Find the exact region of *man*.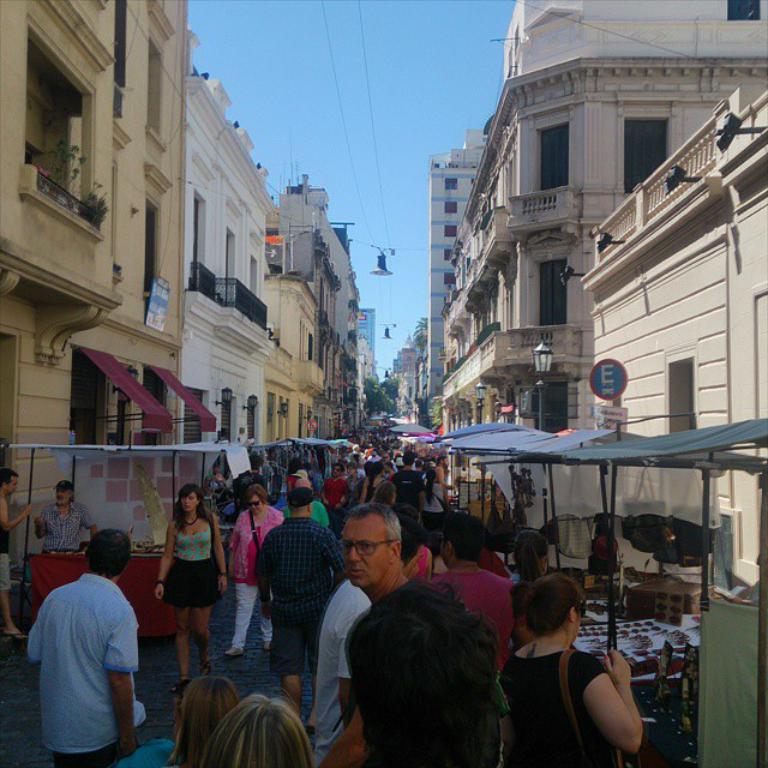
Exact region: {"x1": 0, "y1": 470, "x2": 38, "y2": 640}.
